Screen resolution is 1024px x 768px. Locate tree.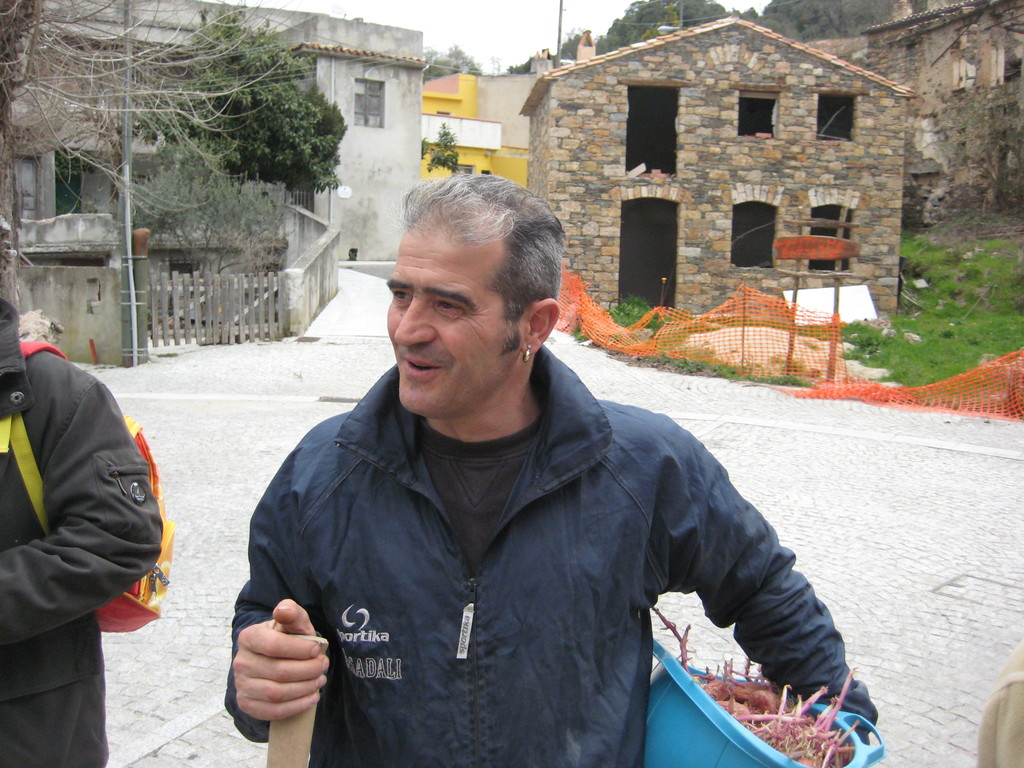
box(417, 128, 461, 172).
